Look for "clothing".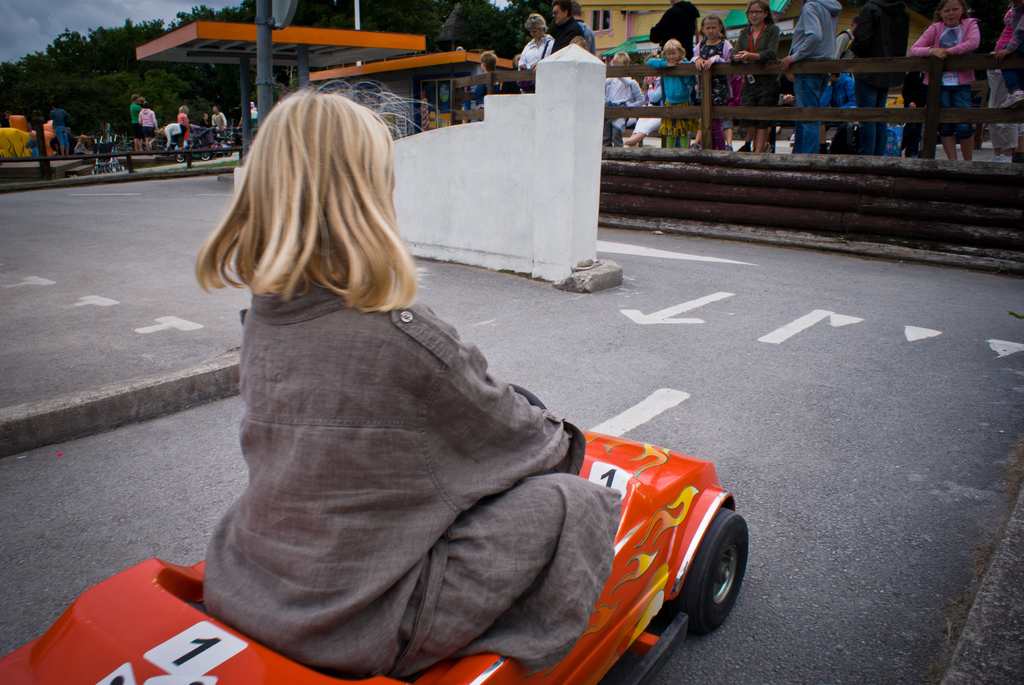
Found: rect(985, 65, 1018, 154).
